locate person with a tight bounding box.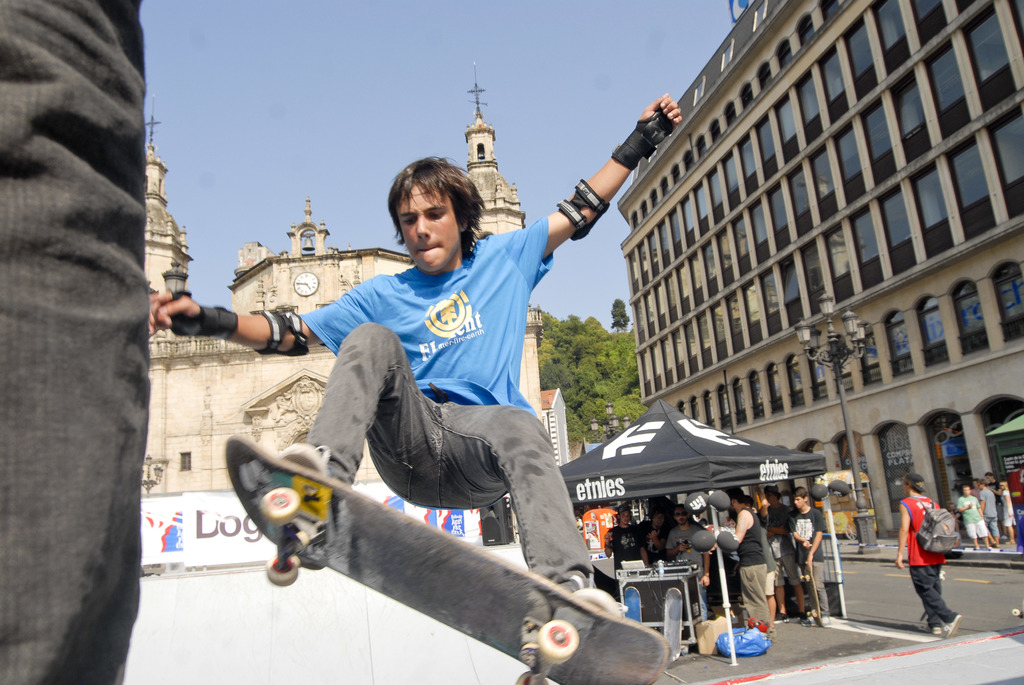
bbox(956, 482, 993, 551).
